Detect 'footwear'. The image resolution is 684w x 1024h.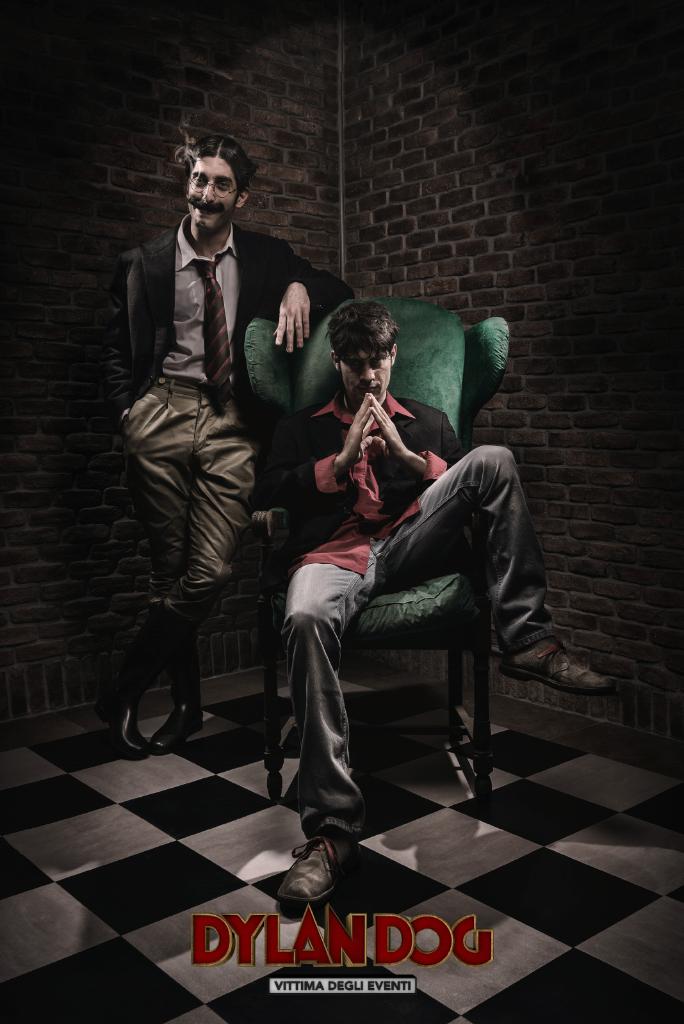
{"left": 152, "top": 698, "right": 206, "bottom": 762}.
